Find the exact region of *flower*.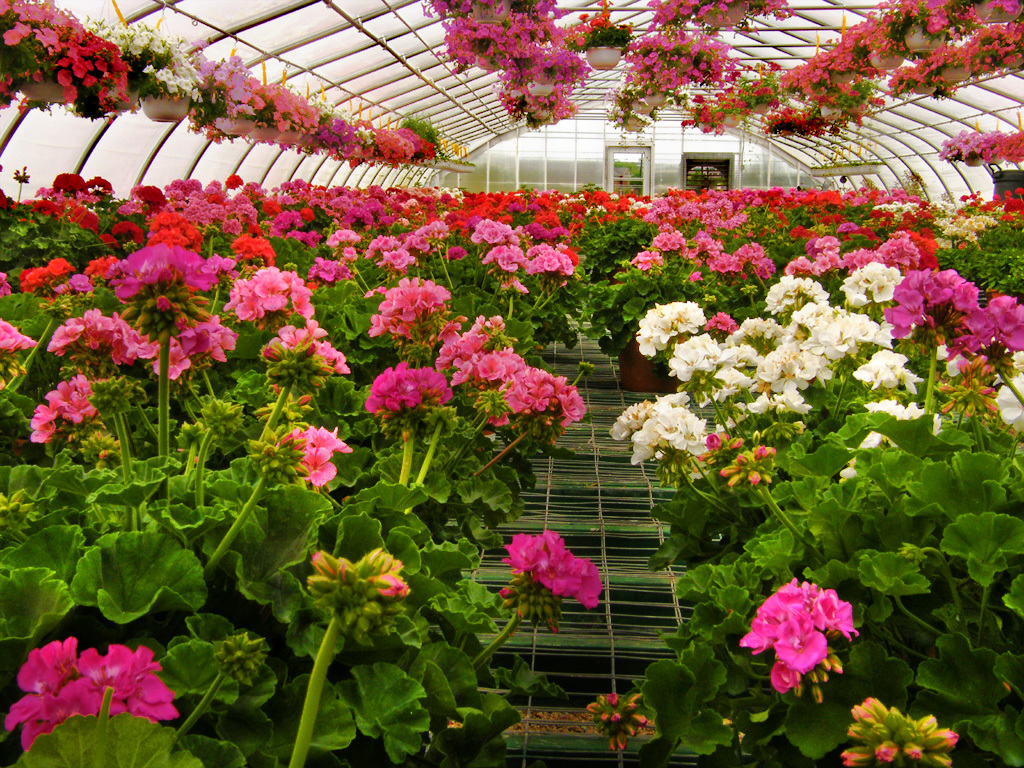
Exact region: BBox(306, 547, 407, 640).
